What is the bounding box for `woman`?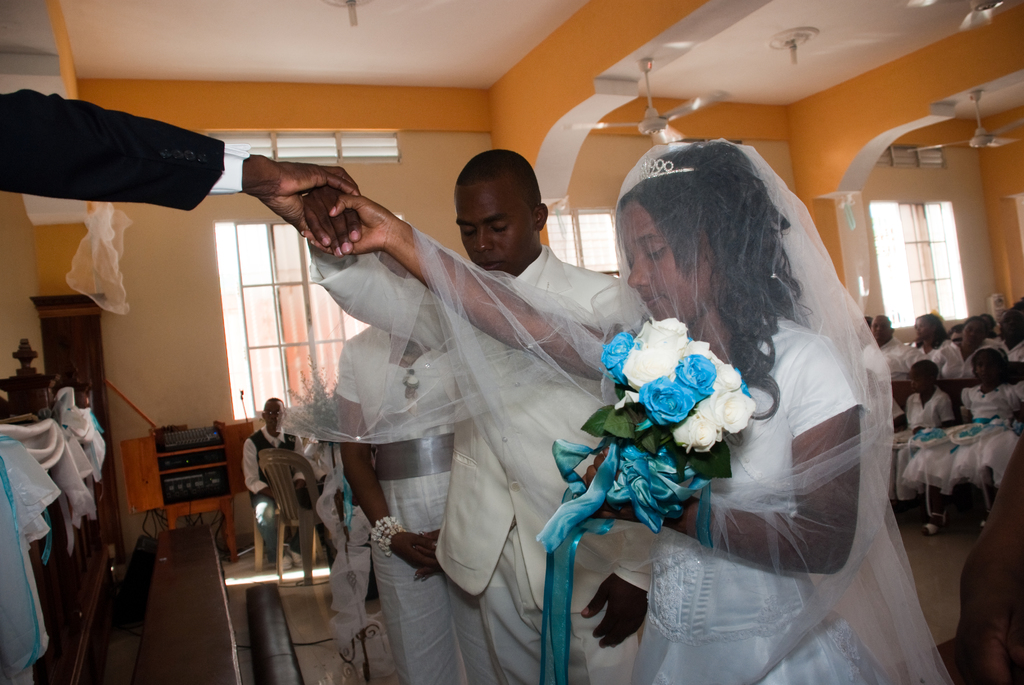
box=[303, 134, 952, 684].
